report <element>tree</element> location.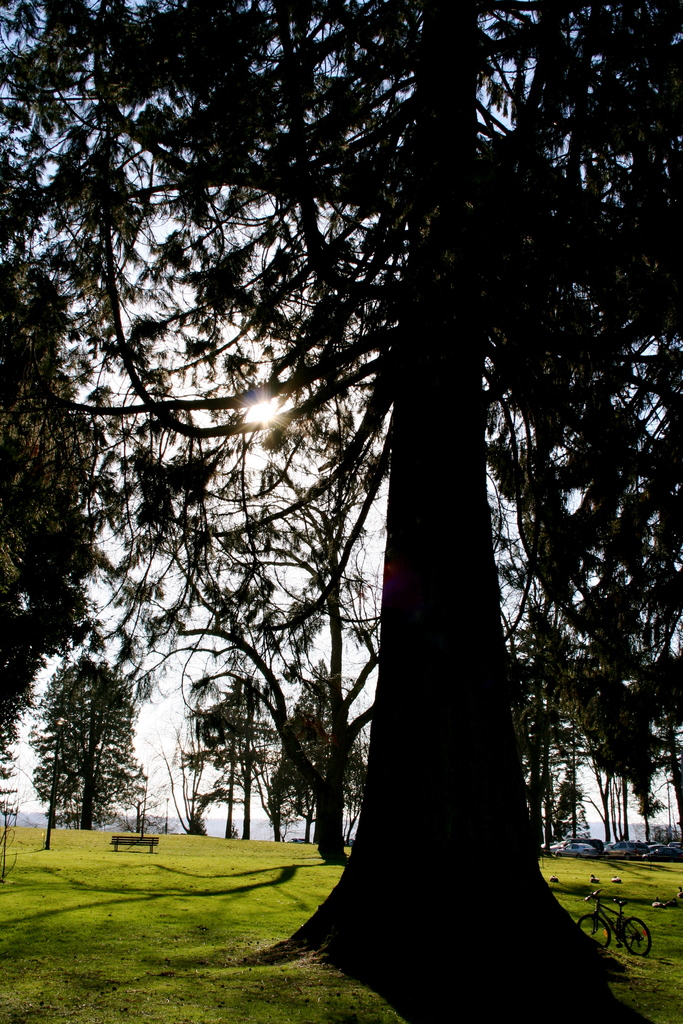
Report: (x1=202, y1=675, x2=269, y2=836).
